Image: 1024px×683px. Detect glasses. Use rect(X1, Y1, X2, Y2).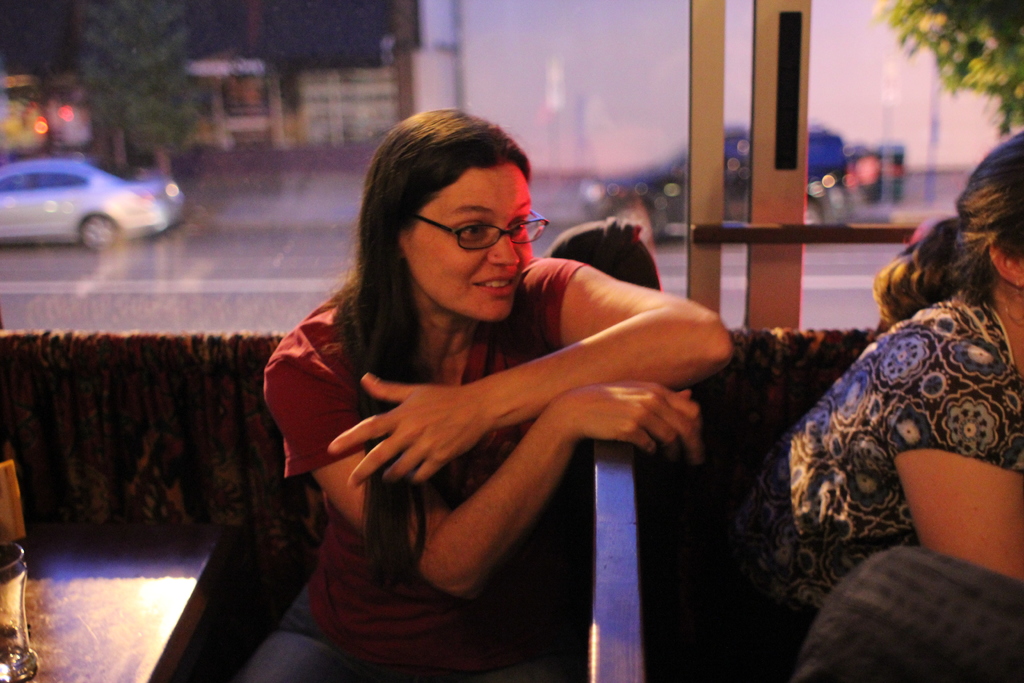
rect(407, 206, 556, 256).
